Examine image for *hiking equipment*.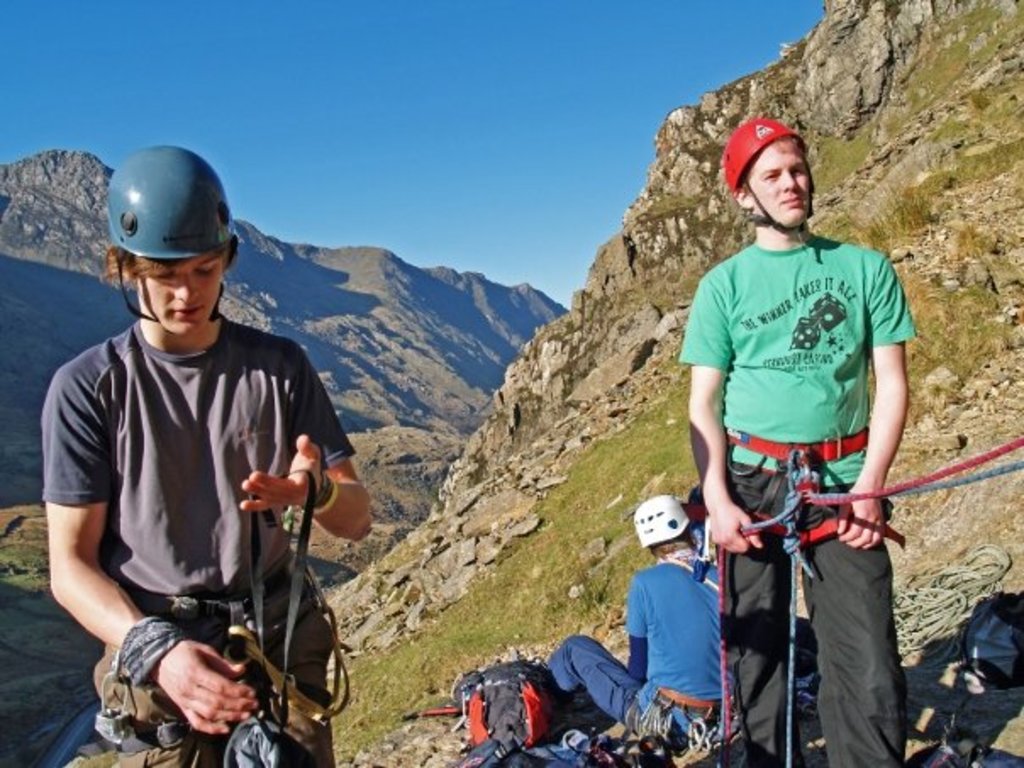
Examination result: {"left": 727, "top": 422, "right": 893, "bottom": 554}.
